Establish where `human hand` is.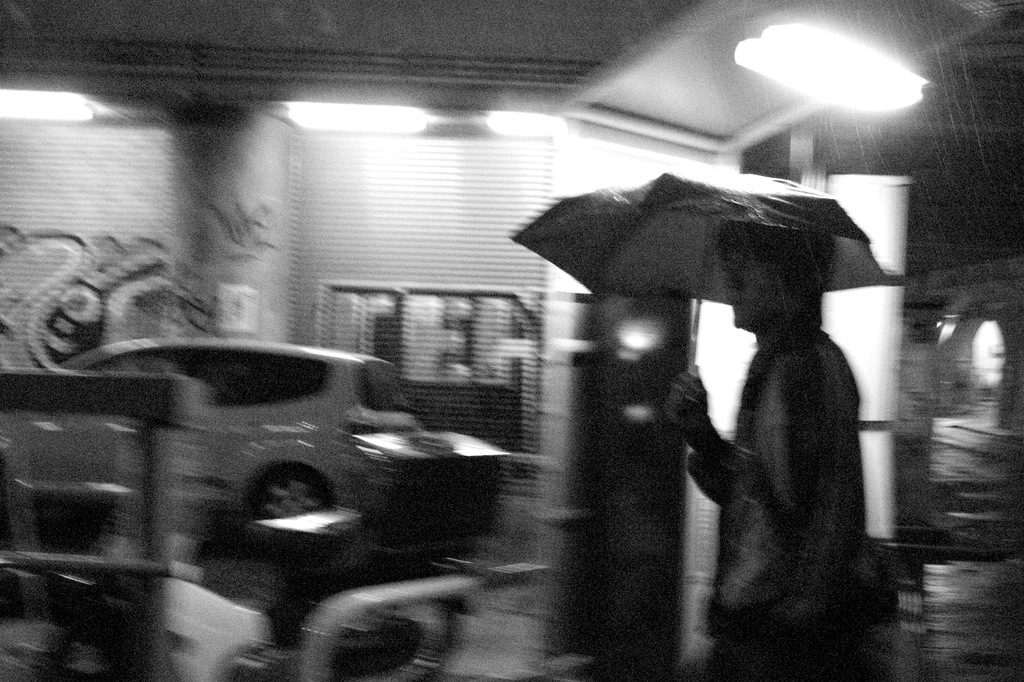
Established at l=666, t=369, r=727, b=468.
